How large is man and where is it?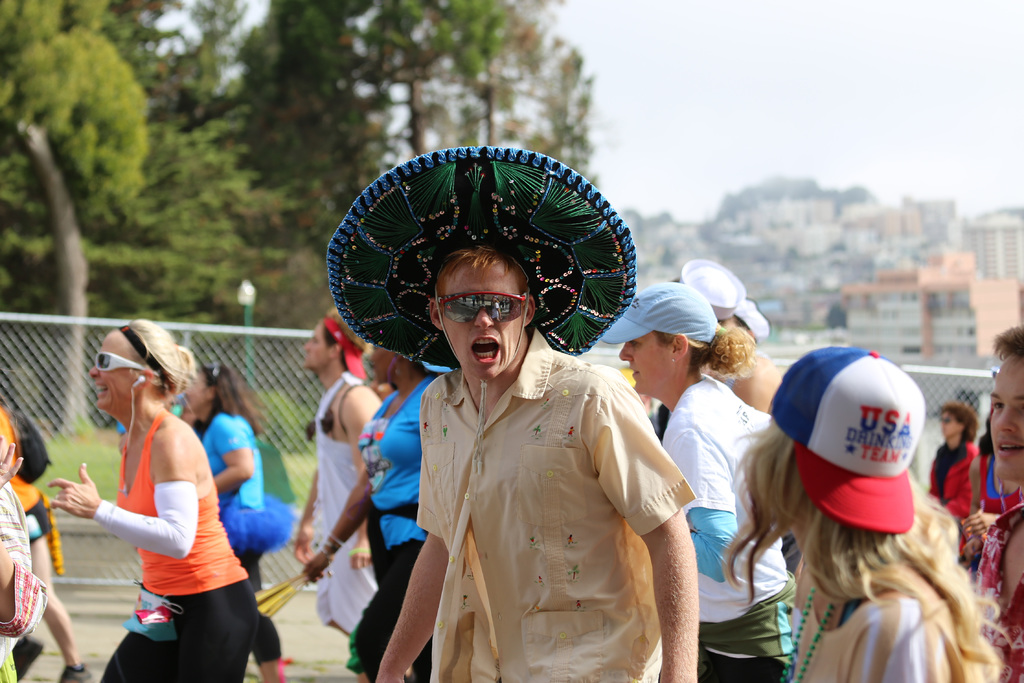
Bounding box: <bbox>963, 320, 1023, 682</bbox>.
